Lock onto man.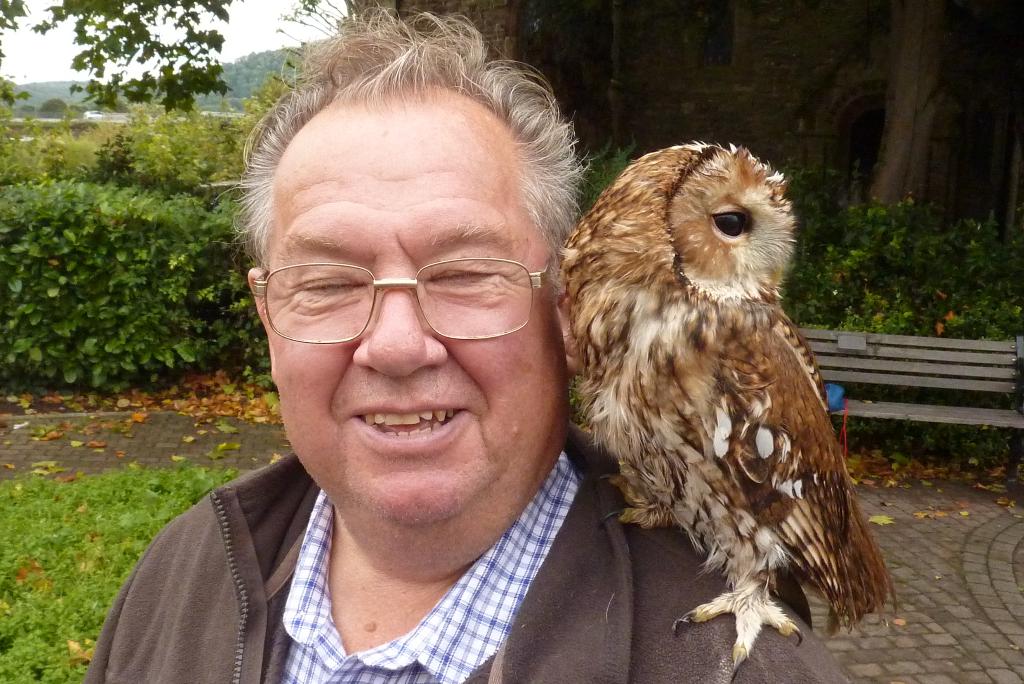
Locked: <box>79,53,694,669</box>.
